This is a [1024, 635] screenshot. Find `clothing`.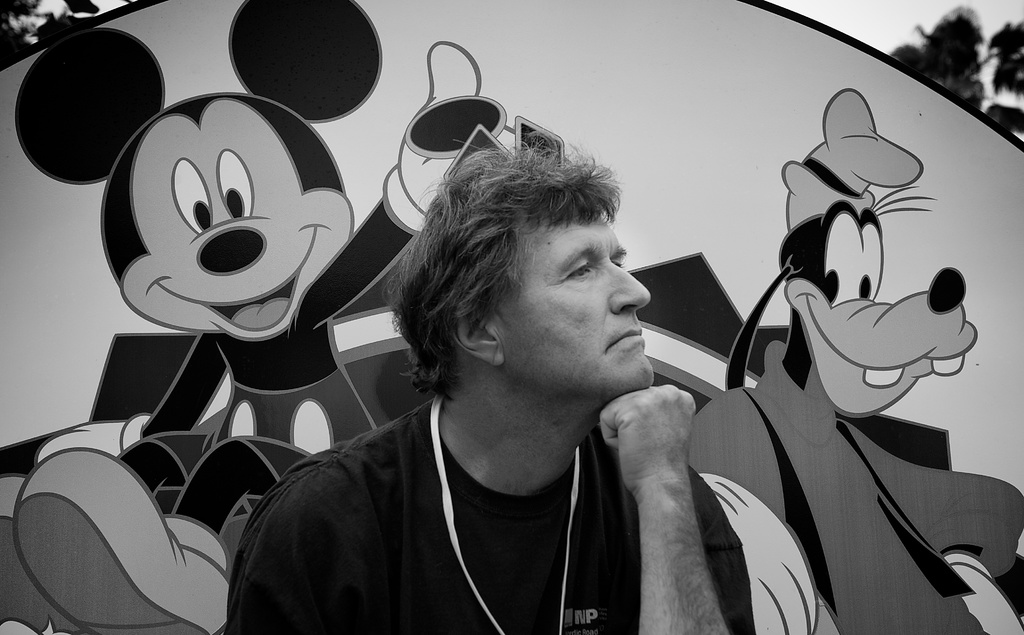
Bounding box: bbox=(683, 331, 1023, 634).
